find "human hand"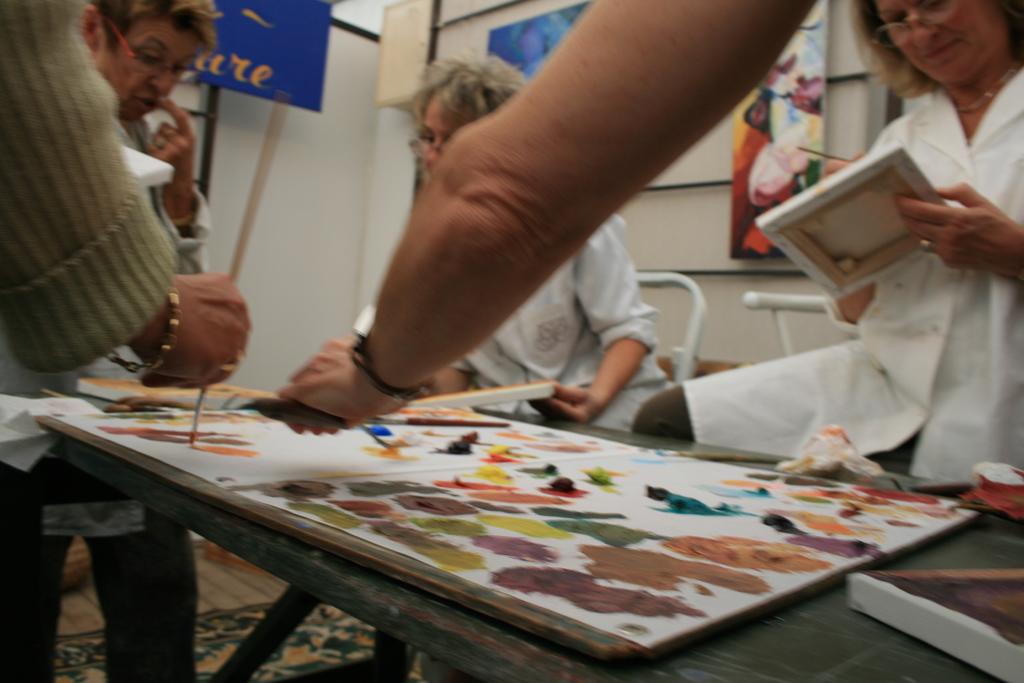
<bbox>815, 151, 865, 181</bbox>
